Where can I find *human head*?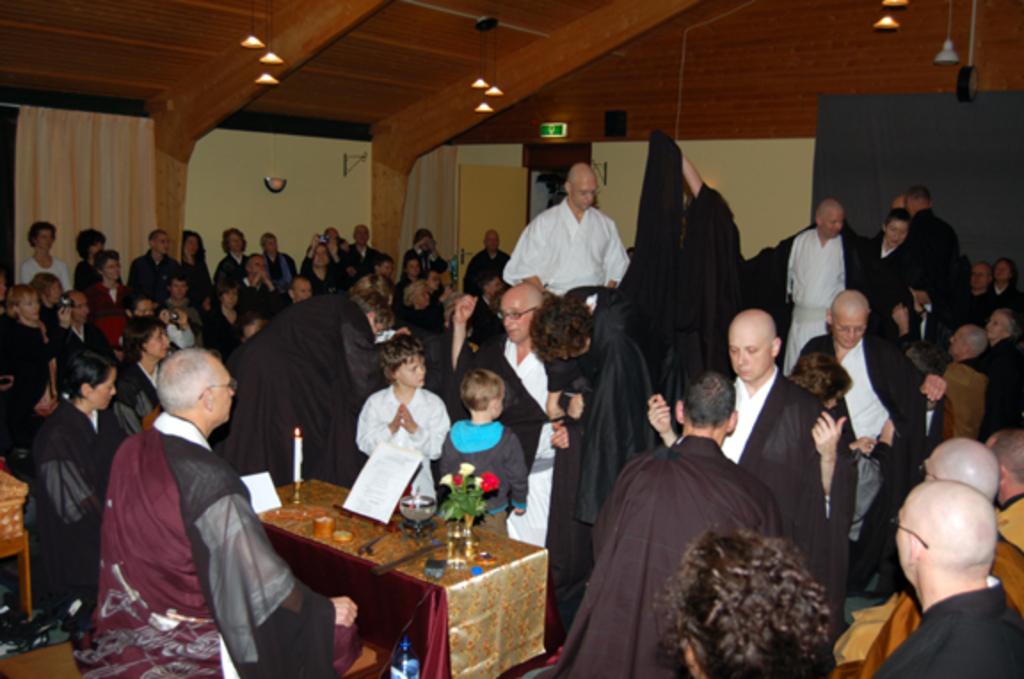
You can find it at <region>892, 480, 996, 587</region>.
